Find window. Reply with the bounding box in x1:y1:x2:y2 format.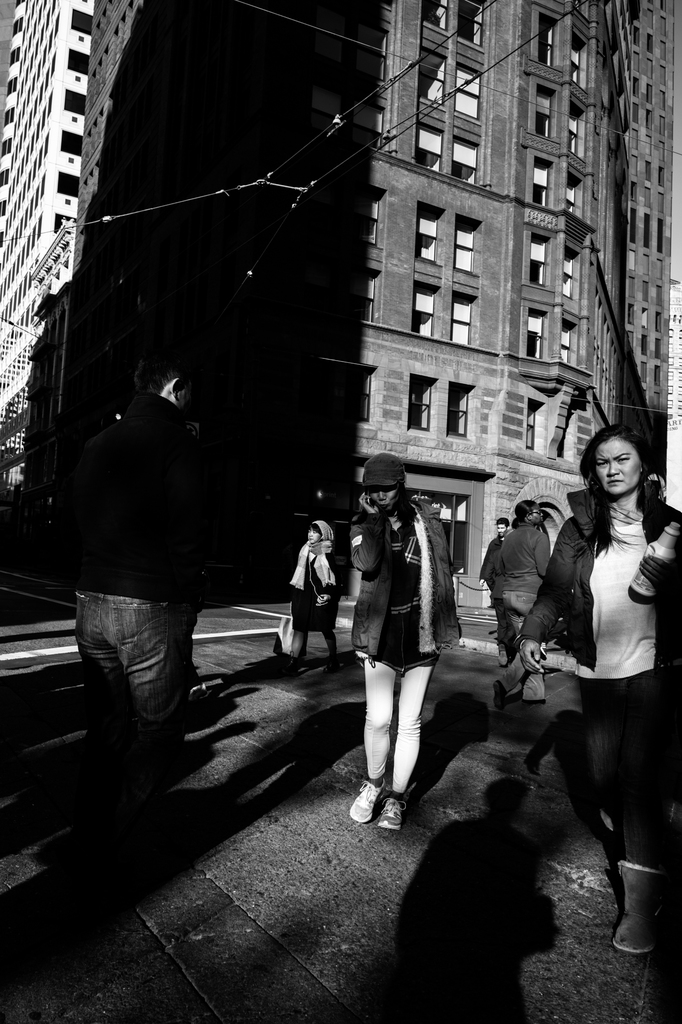
409:379:435:433.
